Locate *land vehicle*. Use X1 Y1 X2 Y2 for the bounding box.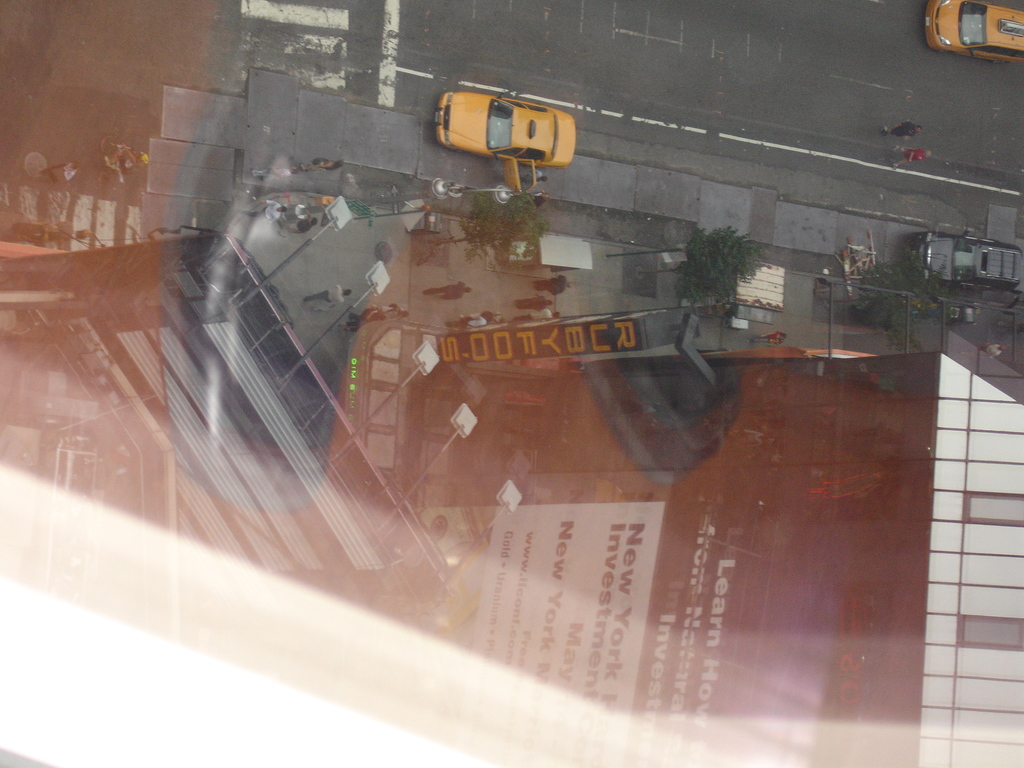
927 0 1023 66.
